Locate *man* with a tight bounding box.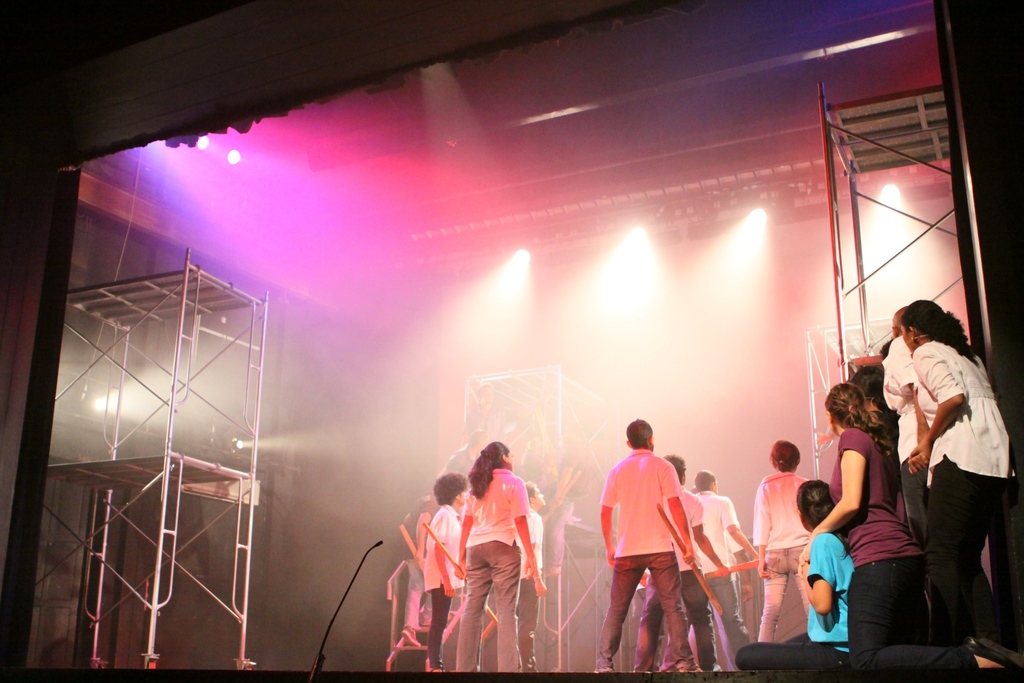
[x1=402, y1=497, x2=451, y2=649].
